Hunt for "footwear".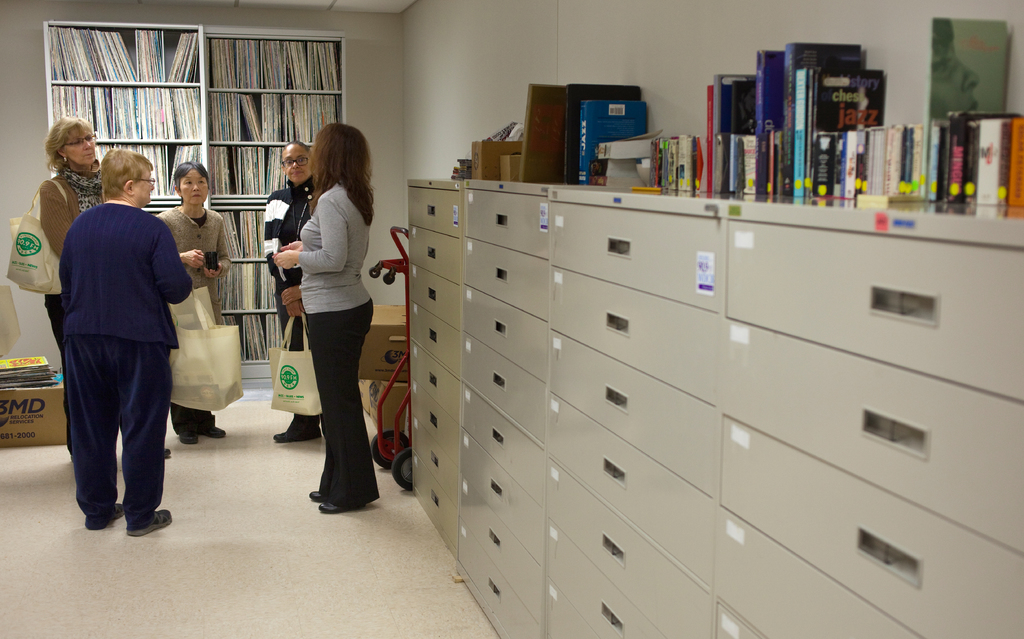
Hunted down at 317,501,368,515.
